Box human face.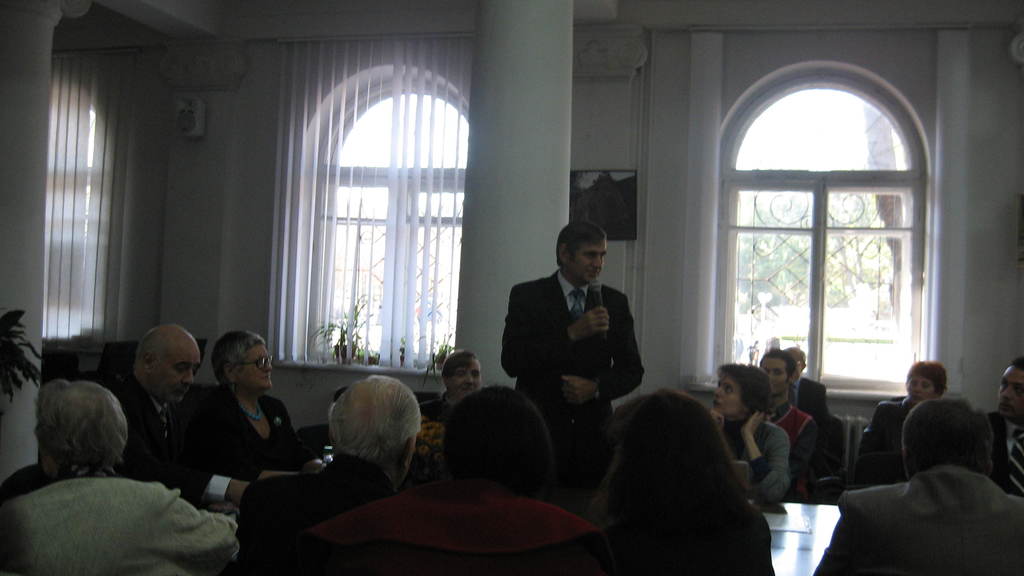
pyautogui.locateOnScreen(760, 356, 789, 397).
